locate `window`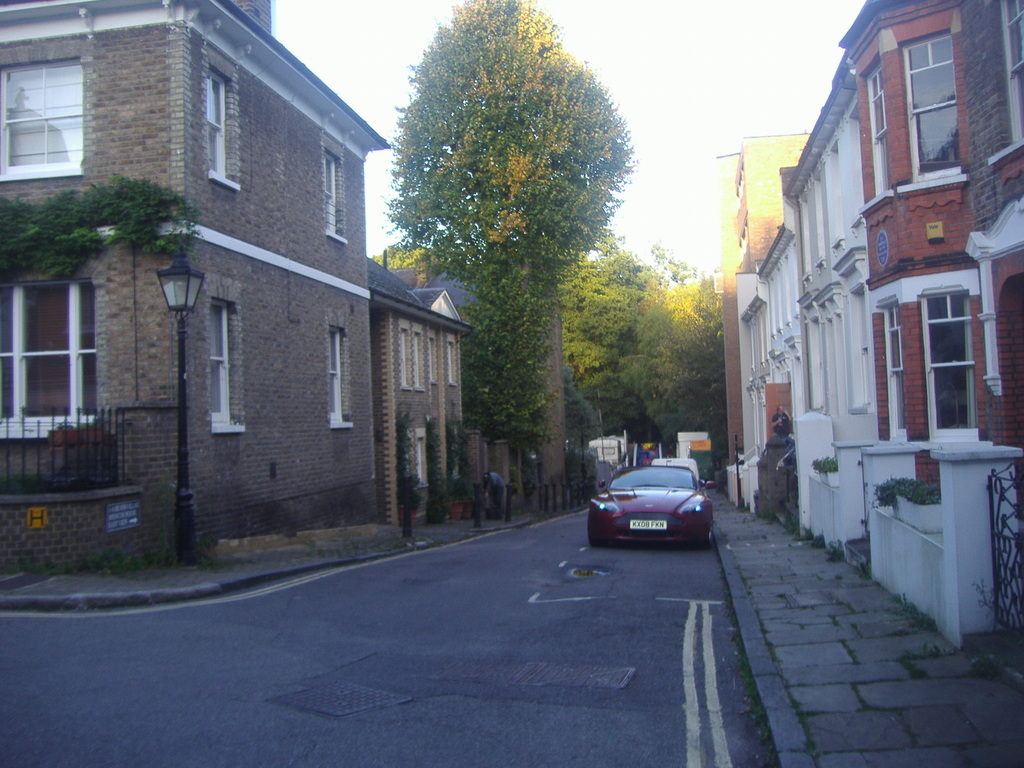
(1,281,97,431)
